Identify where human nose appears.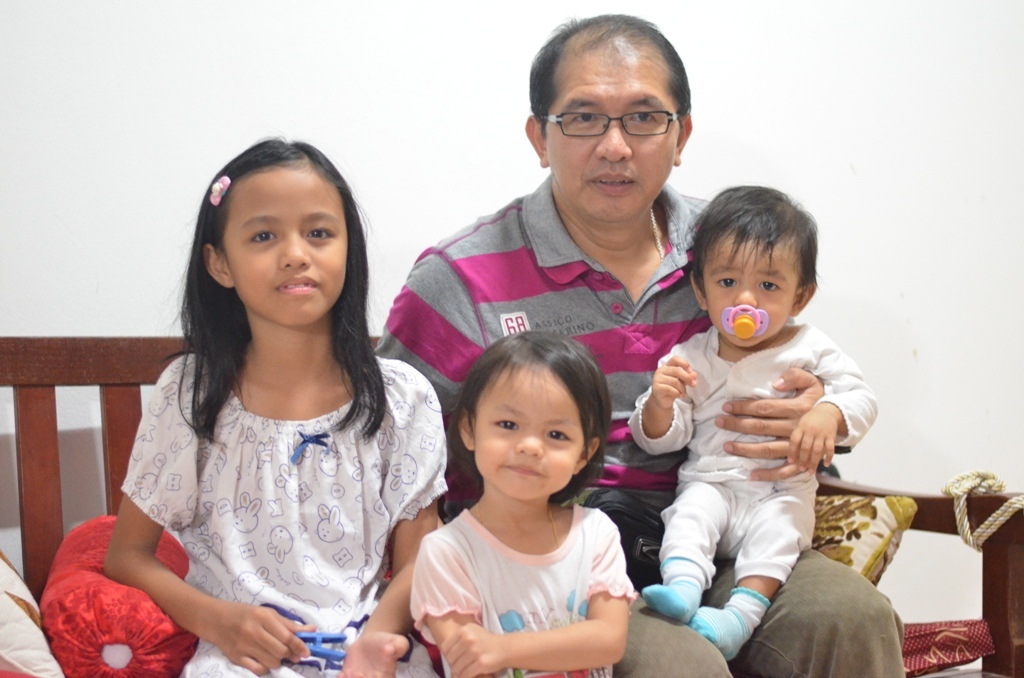
Appears at select_region(511, 429, 545, 453).
